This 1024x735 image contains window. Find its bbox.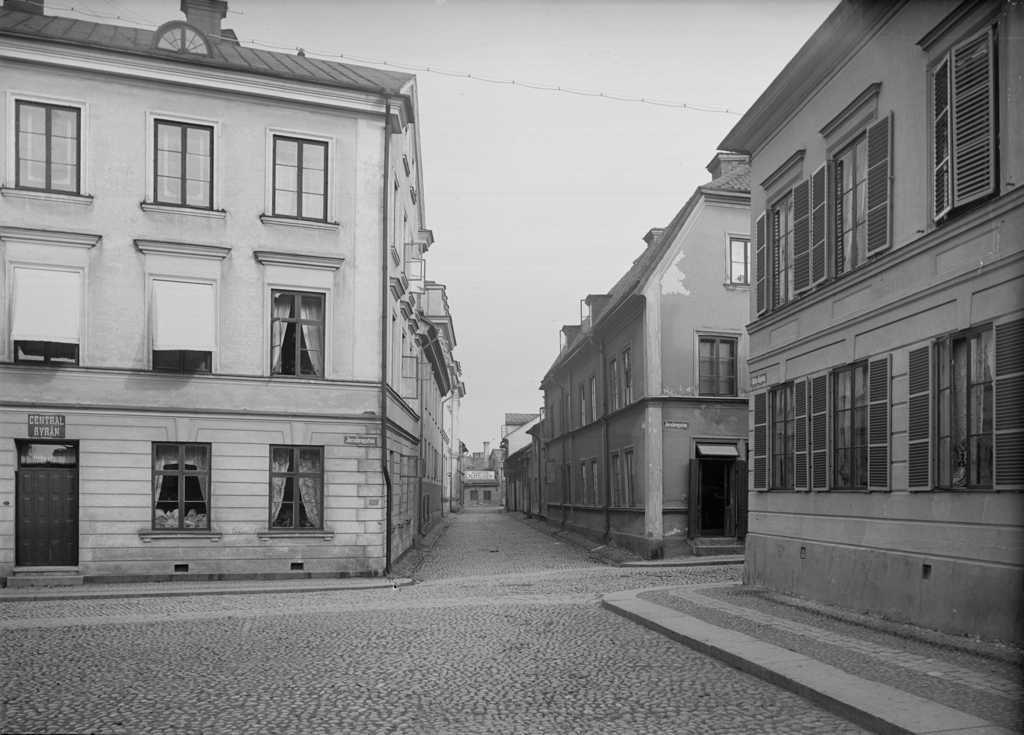
814 82 881 279.
